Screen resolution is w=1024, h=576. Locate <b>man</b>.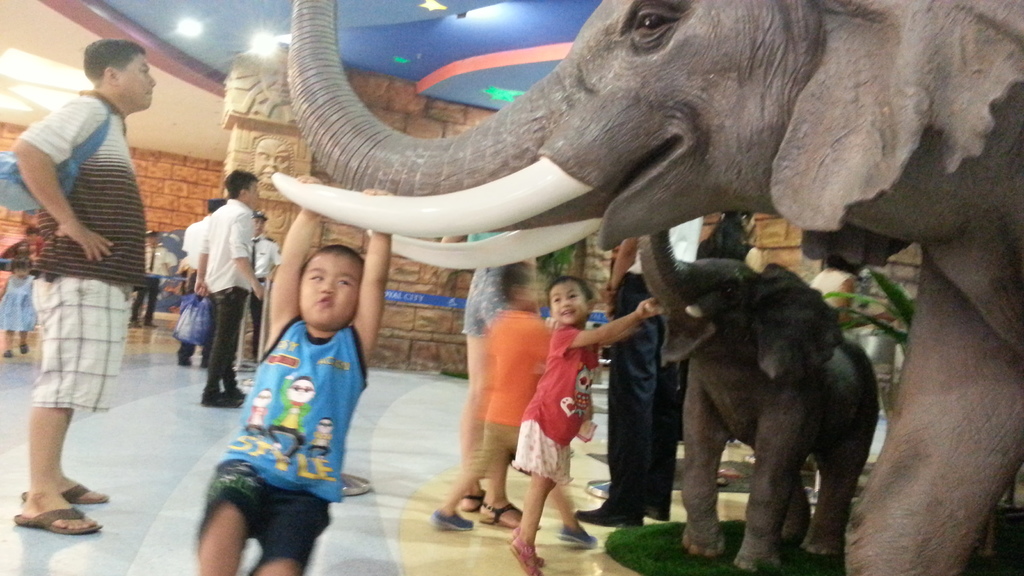
(x1=188, y1=166, x2=262, y2=413).
